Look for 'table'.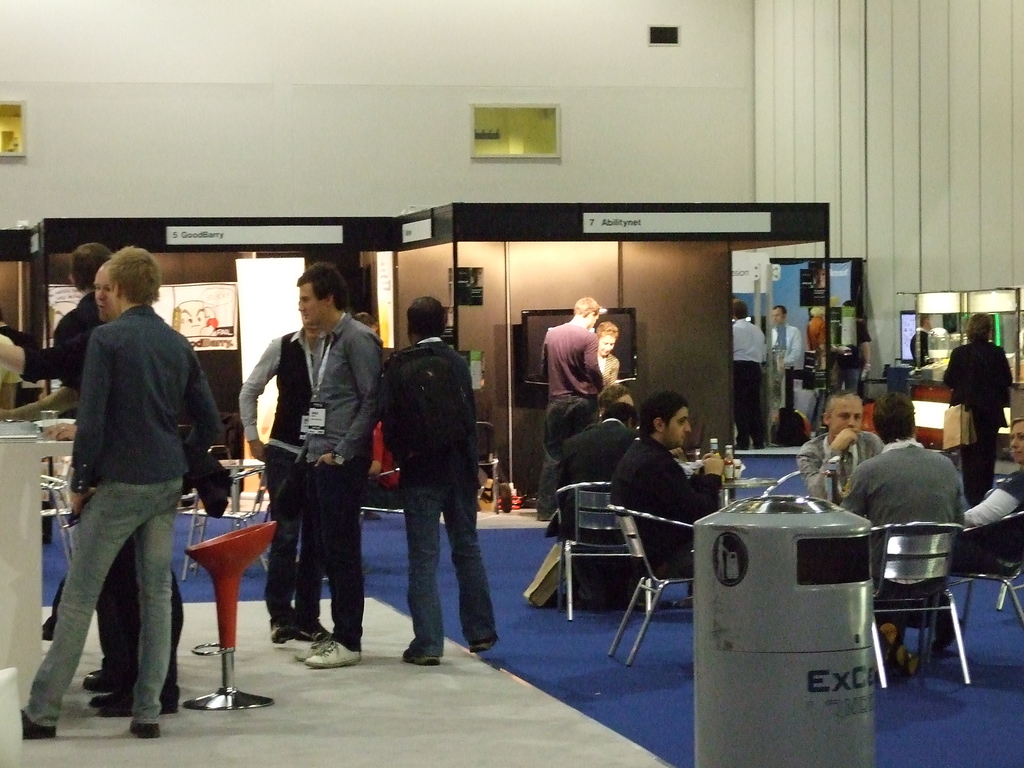
Found: Rect(0, 410, 86, 712).
